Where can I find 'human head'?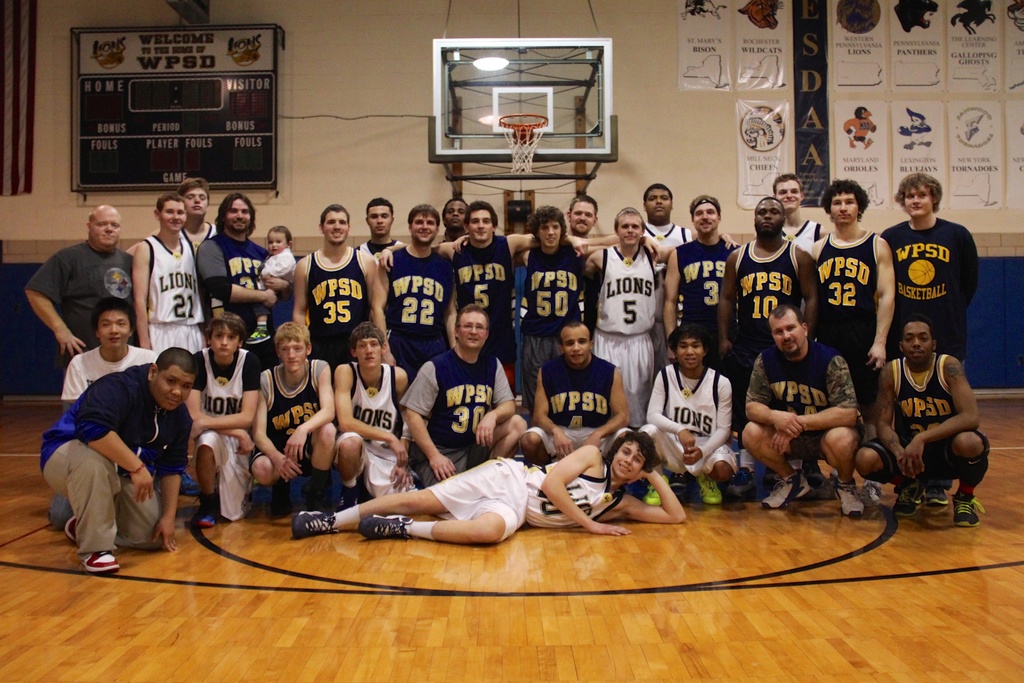
You can find it at 825 177 860 226.
